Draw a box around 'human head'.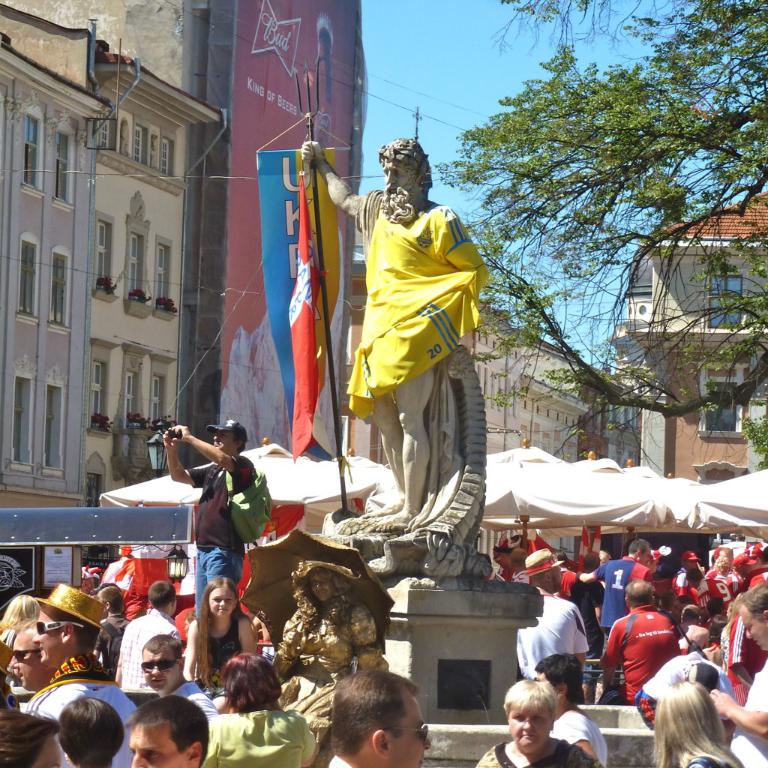
region(596, 551, 613, 563).
